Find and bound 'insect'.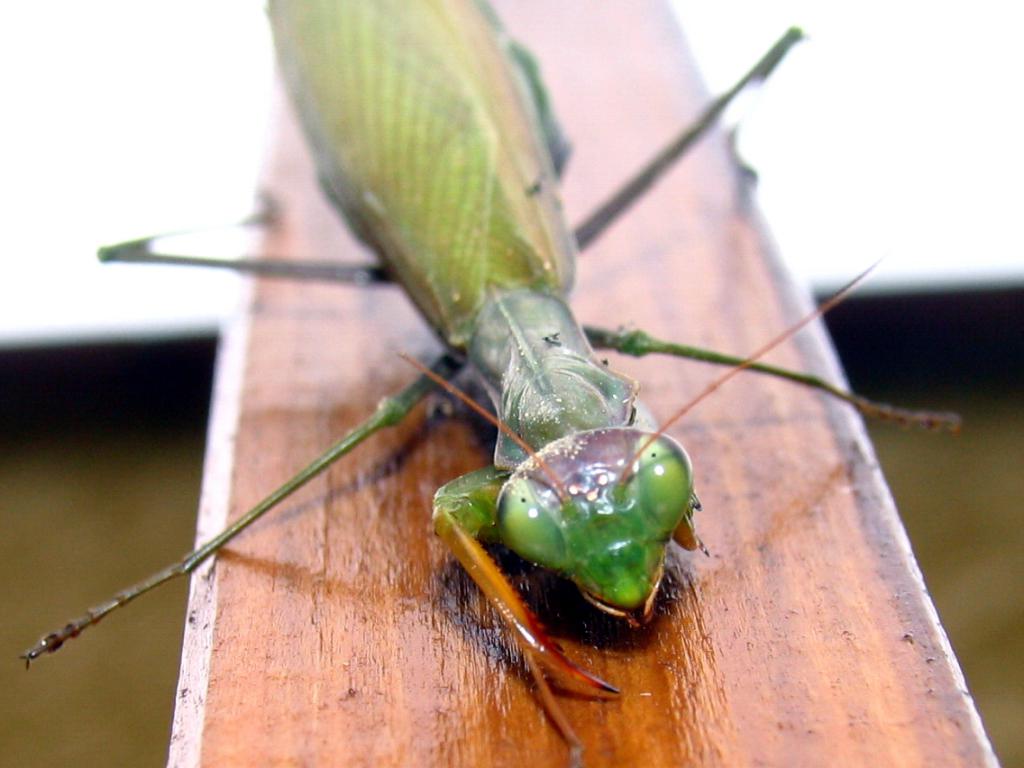
Bound: (17,0,960,767).
